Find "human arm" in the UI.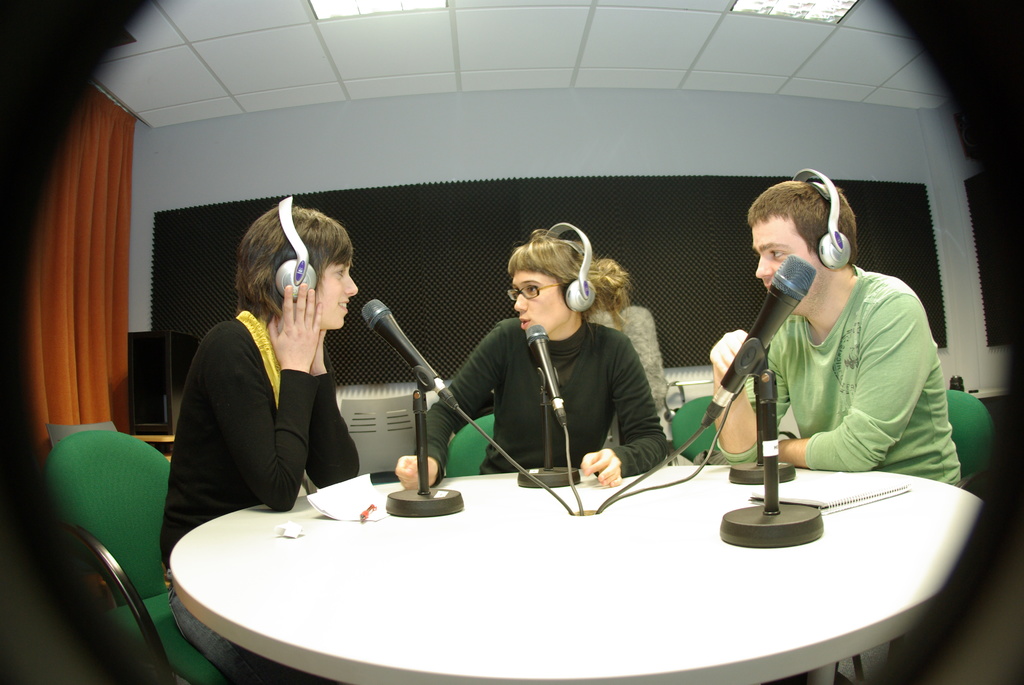
UI element at region(396, 322, 500, 497).
